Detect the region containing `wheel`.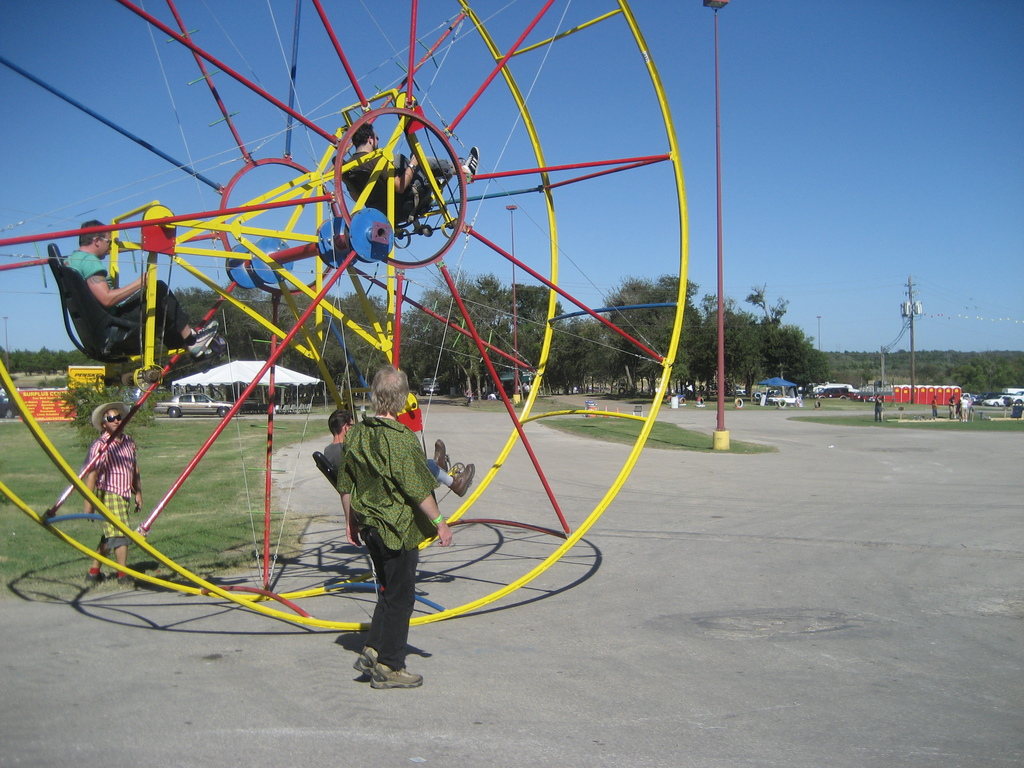
[x1=754, y1=389, x2=764, y2=400].
